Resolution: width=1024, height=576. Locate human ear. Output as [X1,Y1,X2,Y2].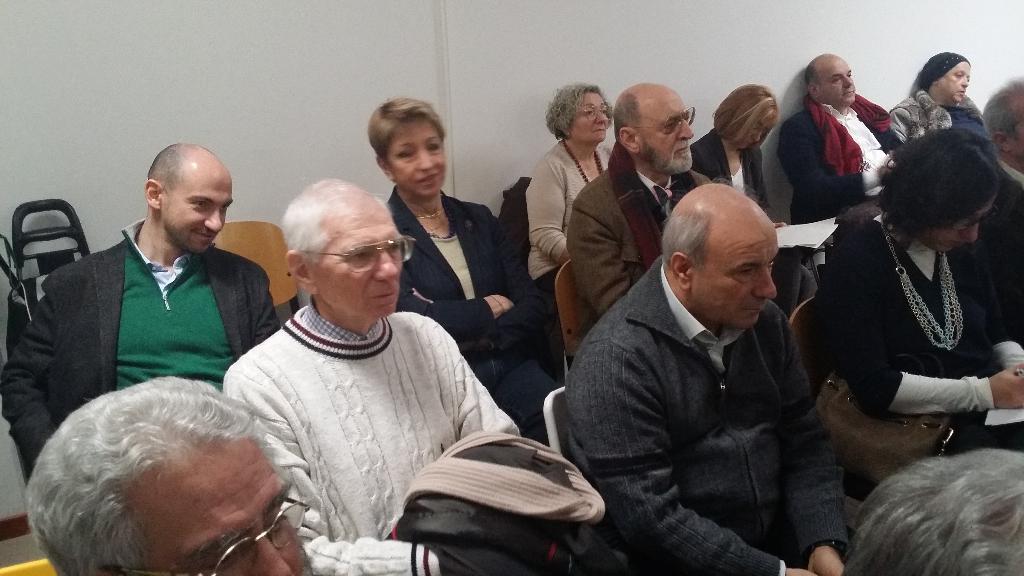
[378,154,395,182].
